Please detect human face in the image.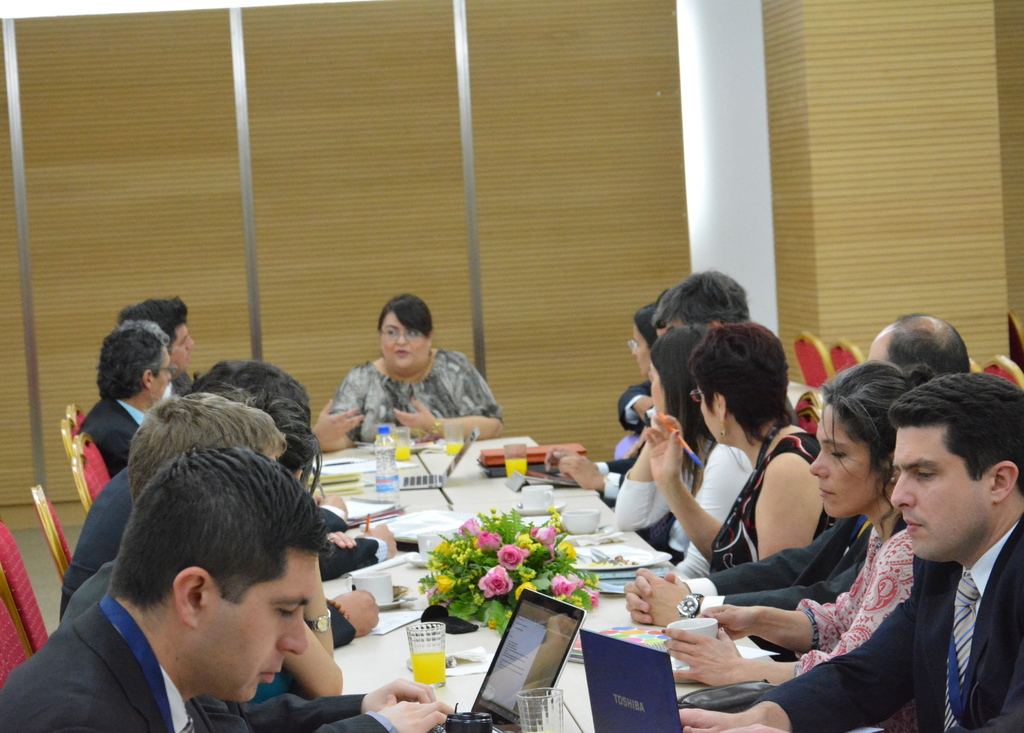
890 426 991 560.
